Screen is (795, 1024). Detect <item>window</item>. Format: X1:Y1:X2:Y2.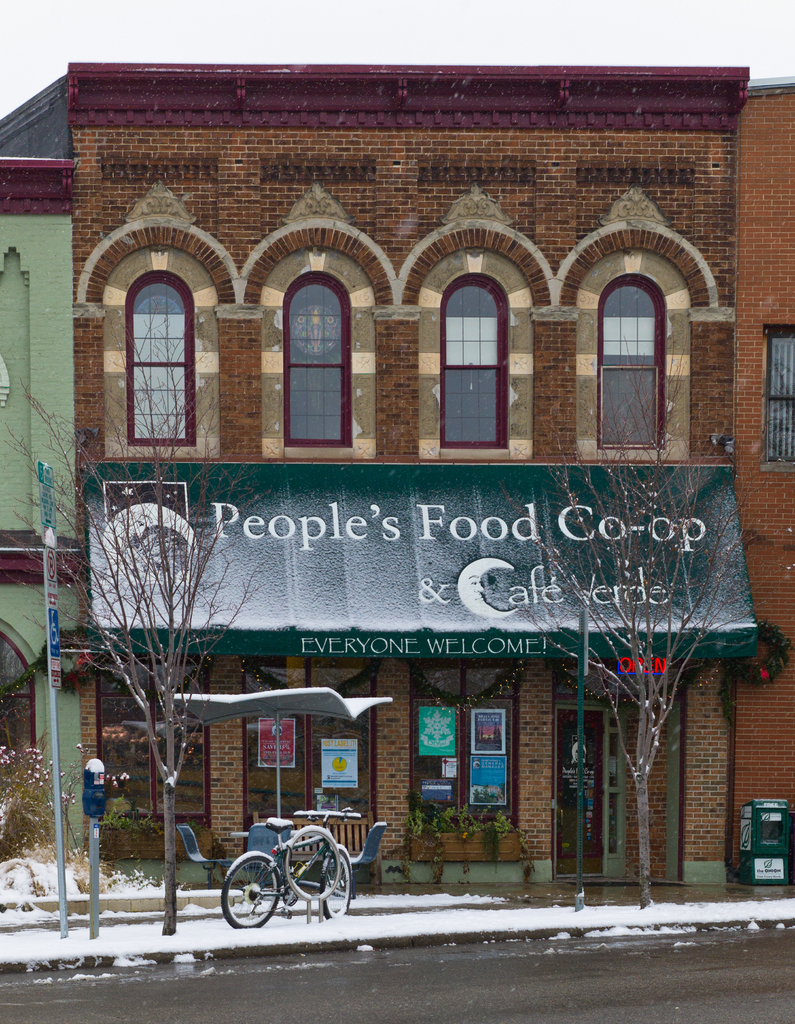
281:277:351:449.
